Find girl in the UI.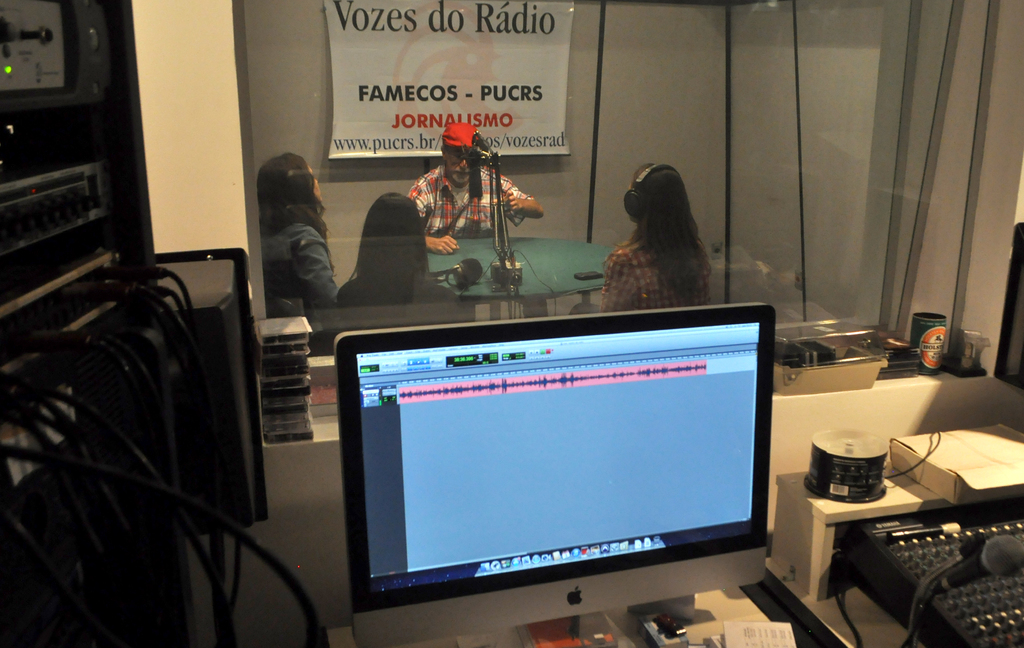
UI element at bbox(259, 150, 337, 303).
